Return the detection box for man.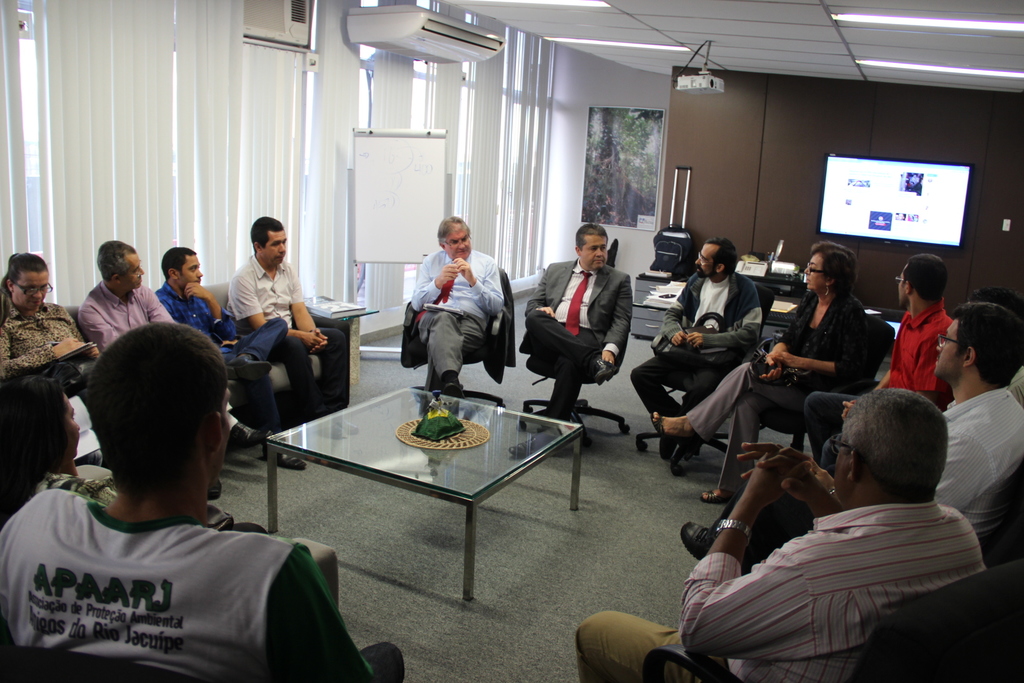
rect(580, 386, 986, 682).
